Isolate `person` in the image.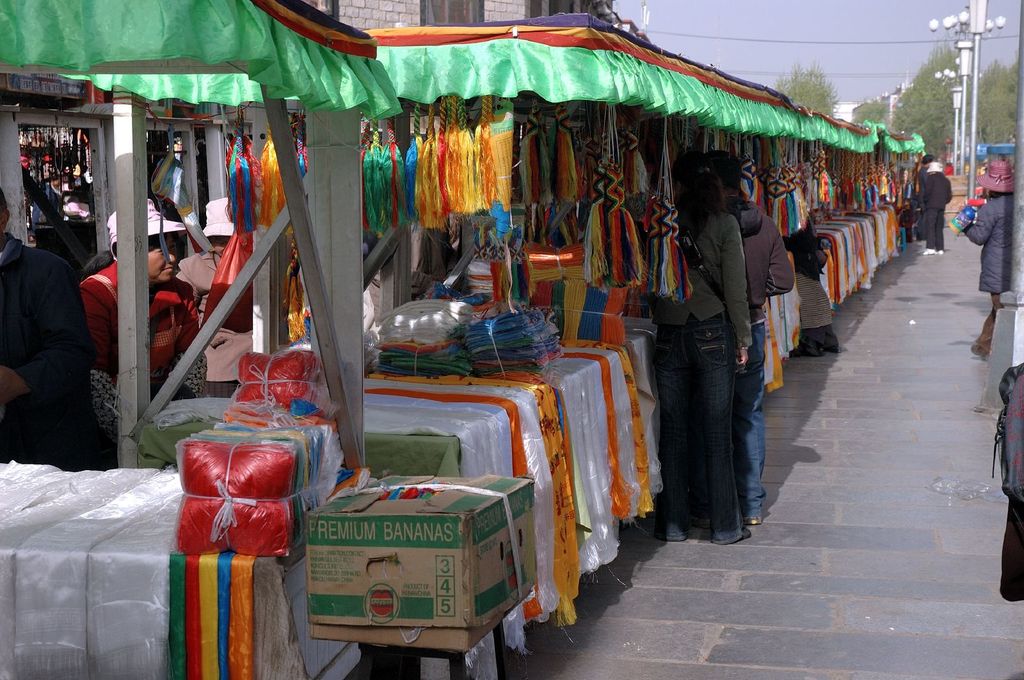
Isolated region: [x1=906, y1=148, x2=931, y2=242].
